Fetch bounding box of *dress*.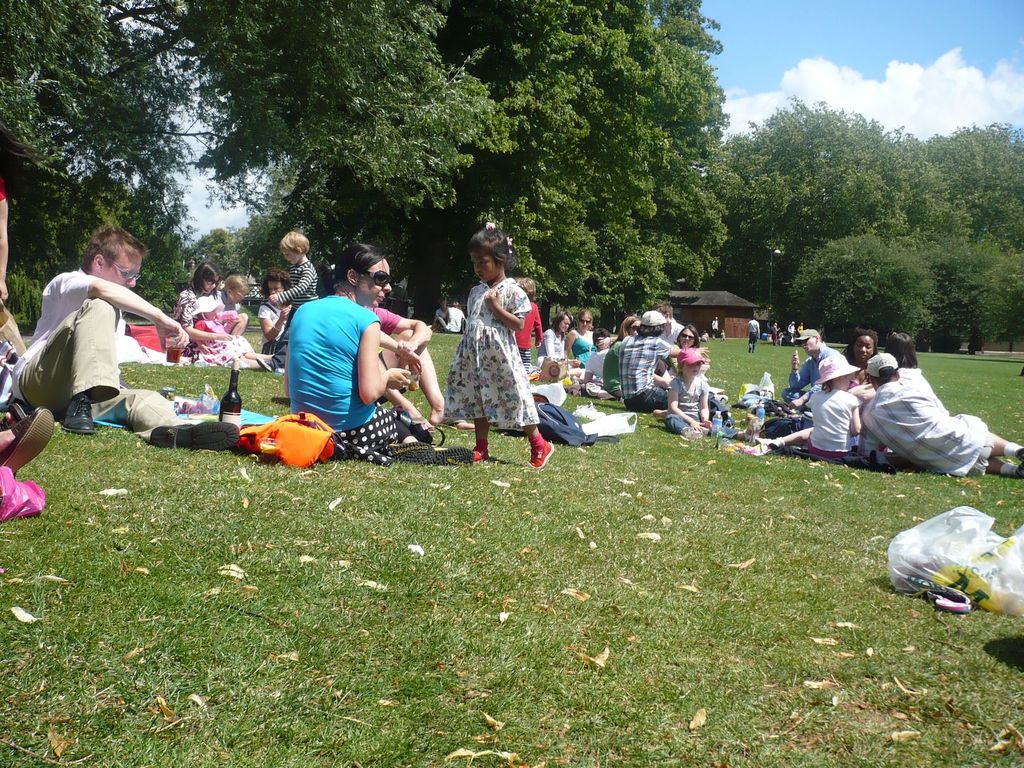
Bbox: select_region(190, 317, 251, 365).
